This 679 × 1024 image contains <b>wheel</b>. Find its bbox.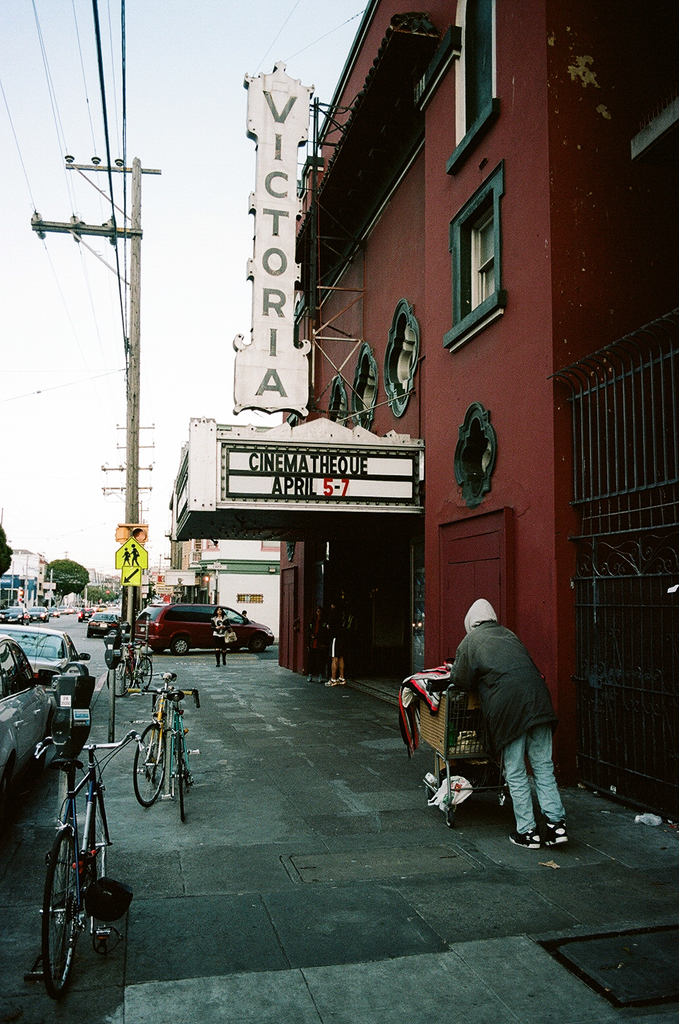
444:811:455:827.
